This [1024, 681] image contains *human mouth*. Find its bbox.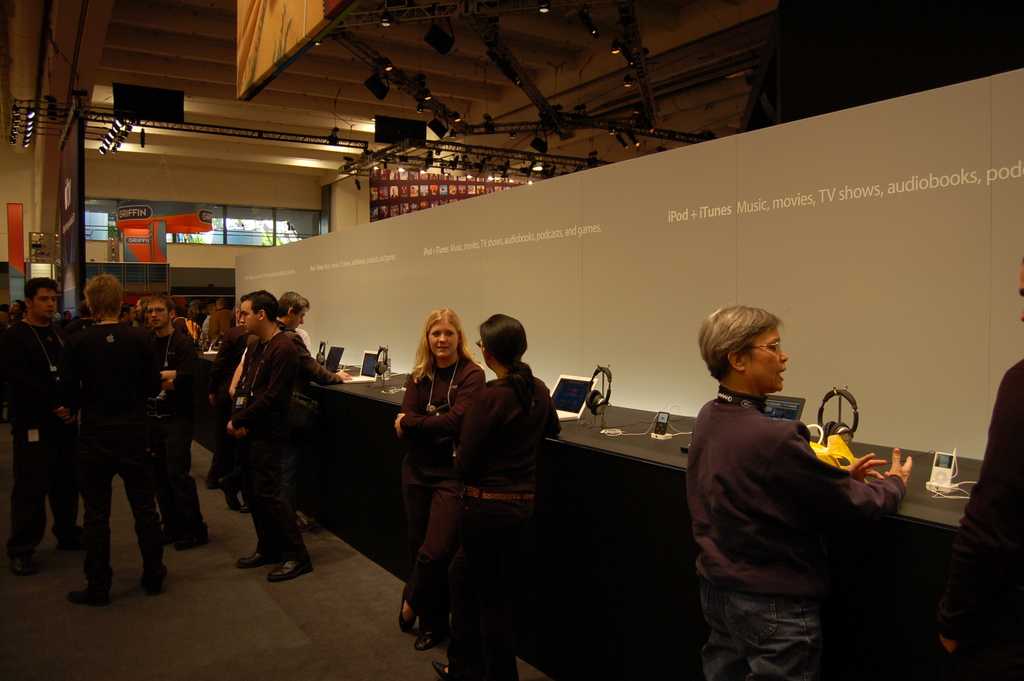
(770, 364, 786, 387).
